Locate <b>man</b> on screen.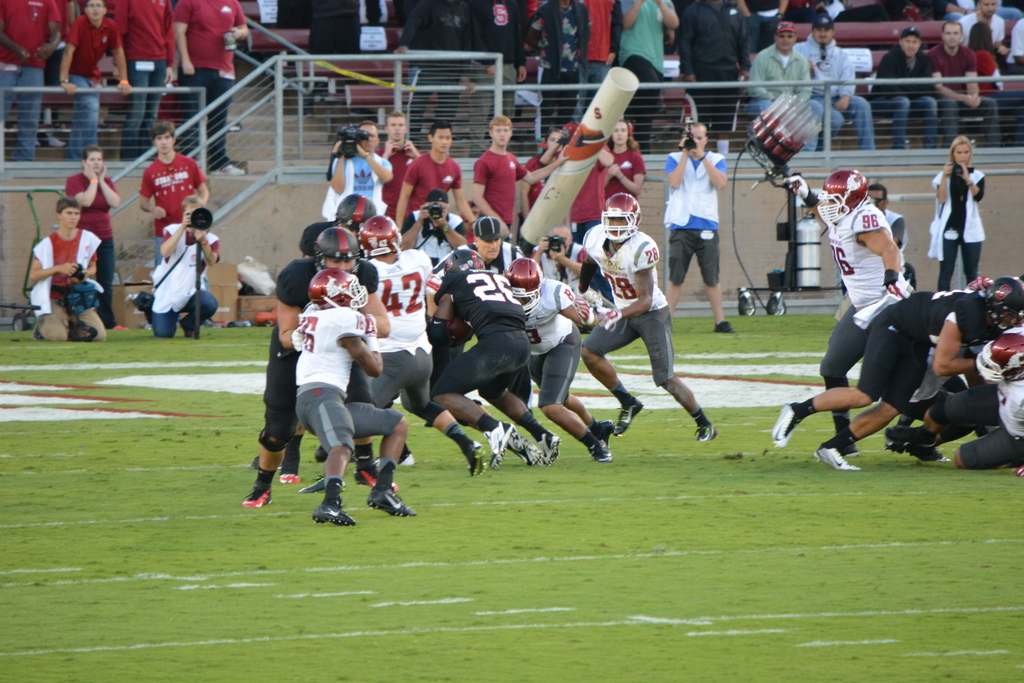
On screen at box=[959, 0, 1007, 58].
